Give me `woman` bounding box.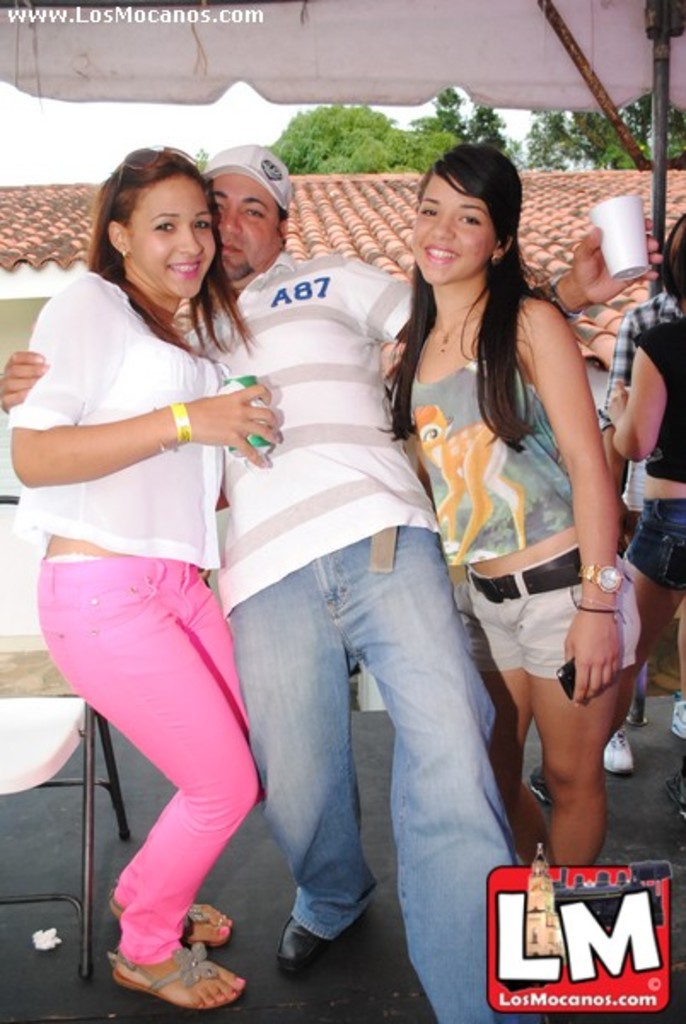
601:205:684:679.
